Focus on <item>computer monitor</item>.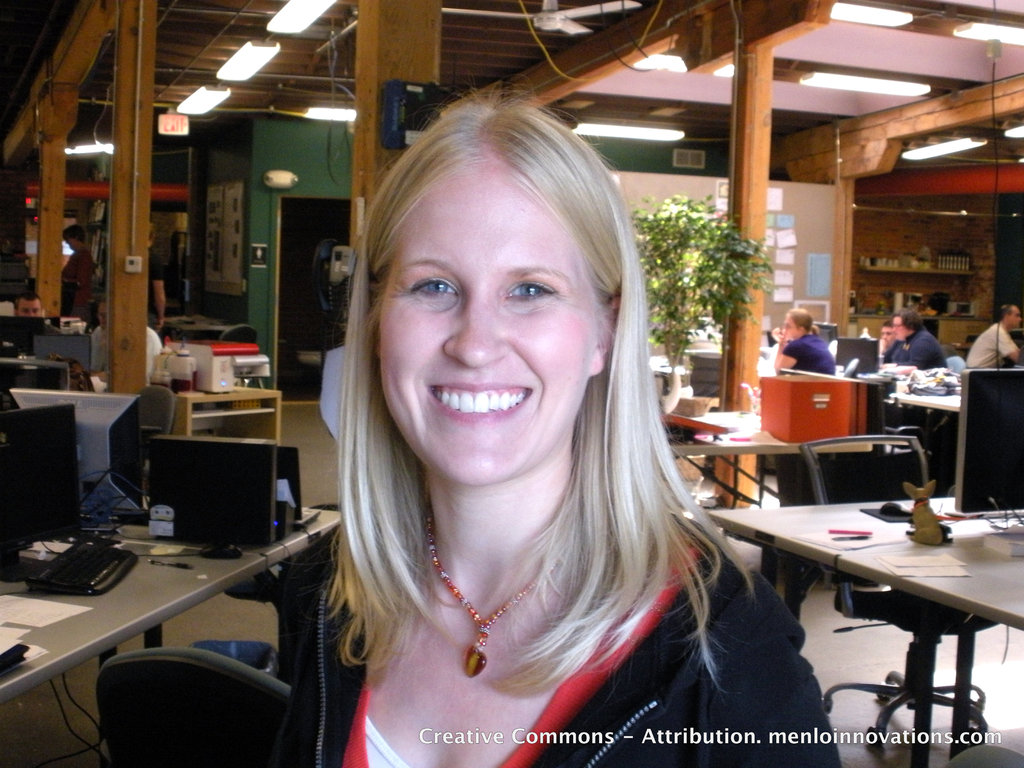
Focused at <box>0,314,49,359</box>.
